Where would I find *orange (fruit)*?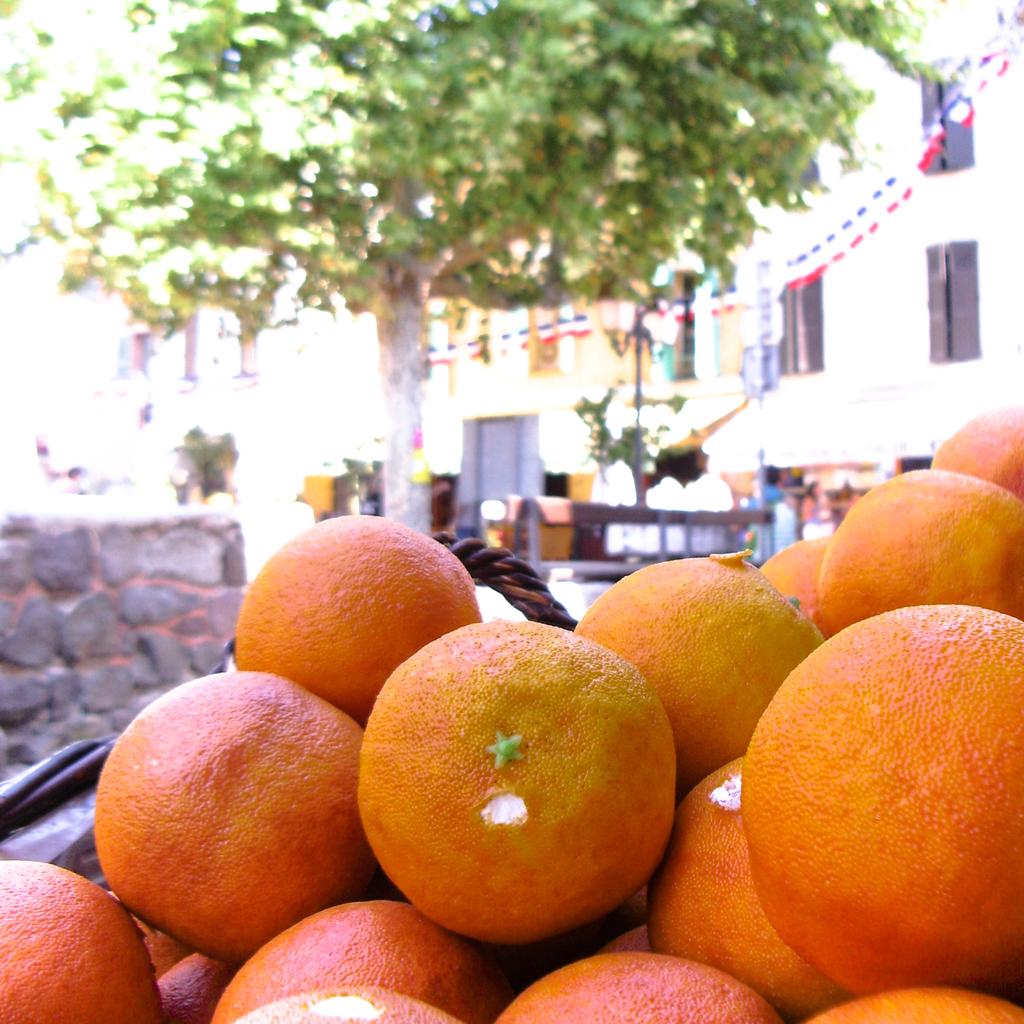
At box(0, 860, 159, 1023).
